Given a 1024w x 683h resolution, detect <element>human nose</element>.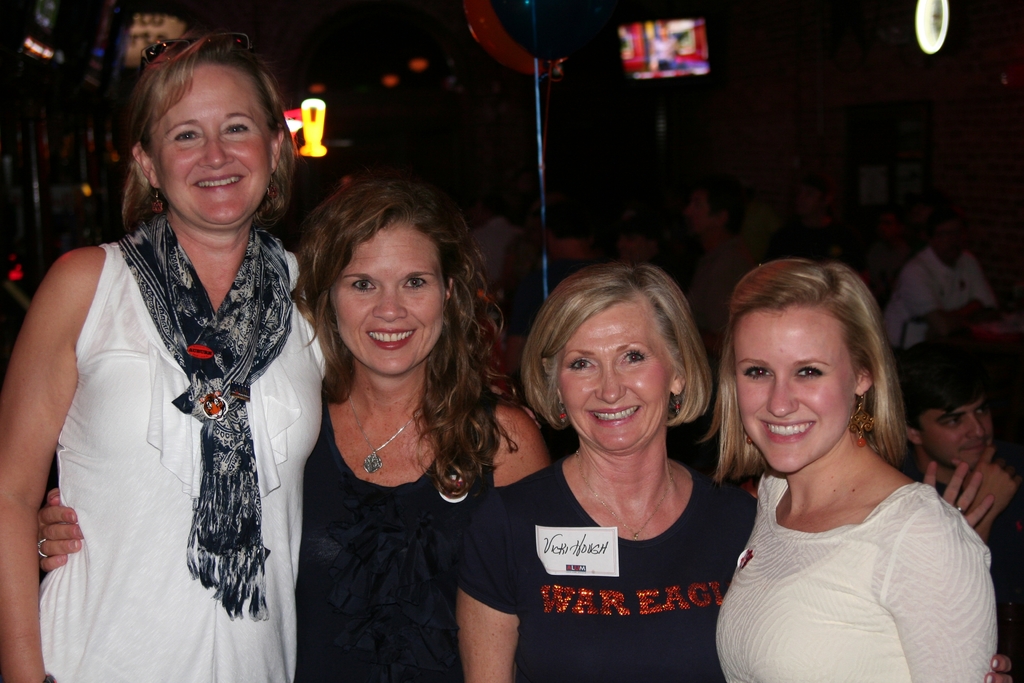
l=596, t=363, r=627, b=403.
